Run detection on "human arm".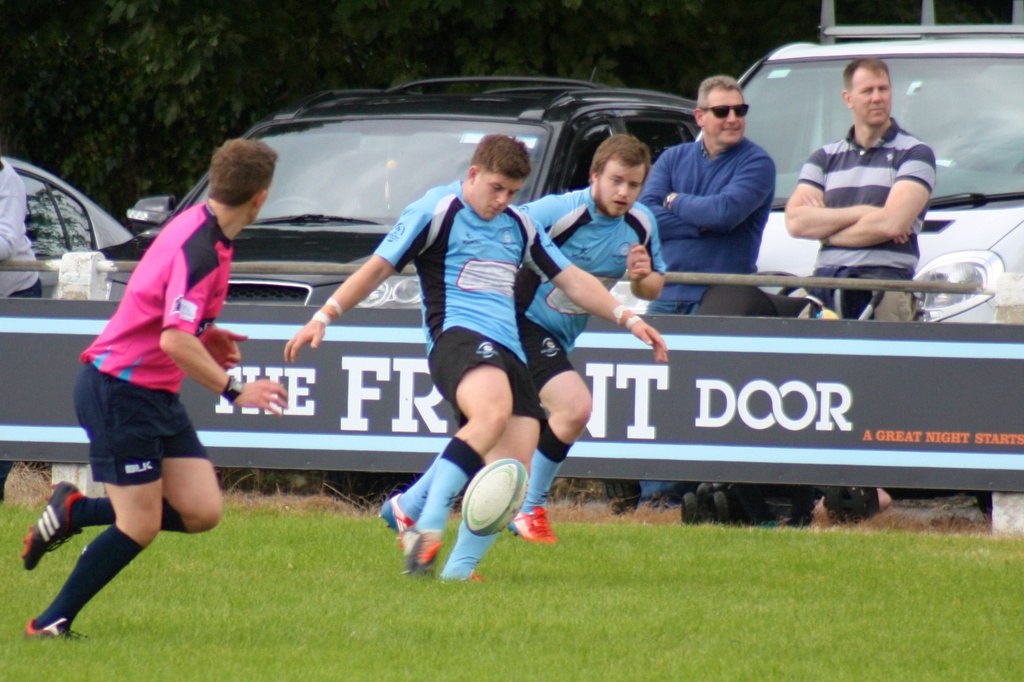
Result: bbox=[519, 191, 551, 229].
